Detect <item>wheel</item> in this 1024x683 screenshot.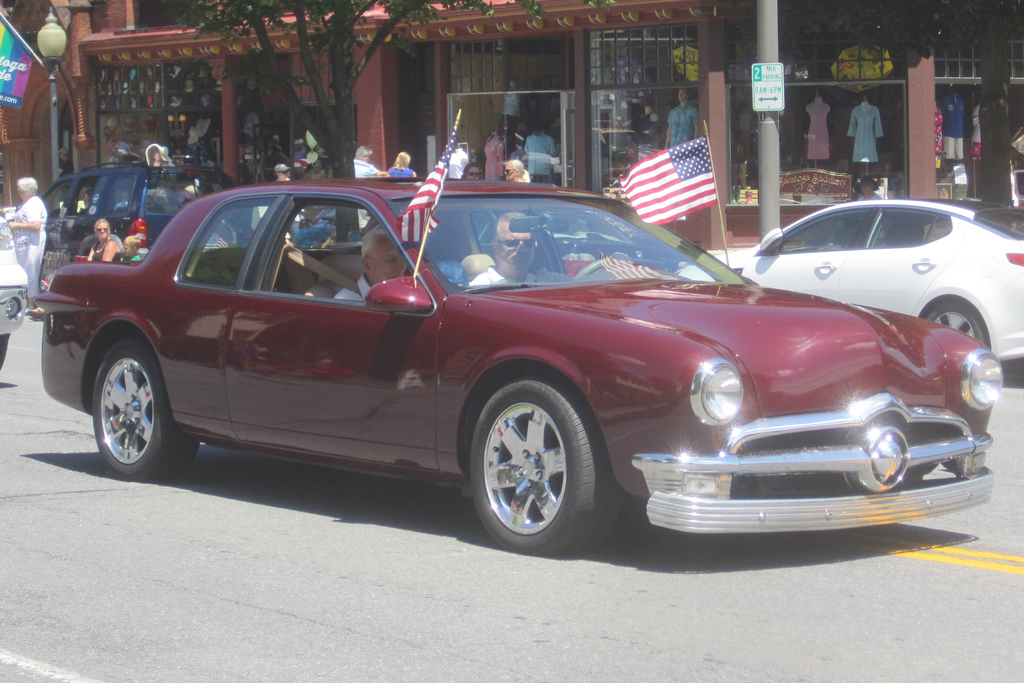
Detection: <region>467, 363, 625, 559</region>.
